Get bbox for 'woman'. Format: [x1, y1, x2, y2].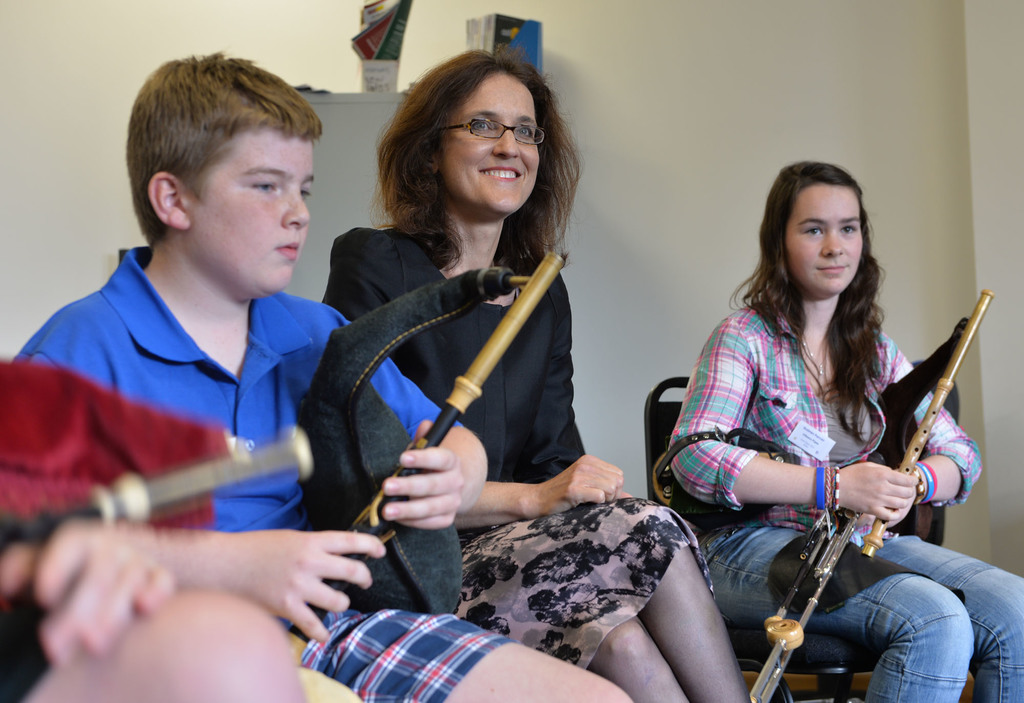
[668, 156, 970, 696].
